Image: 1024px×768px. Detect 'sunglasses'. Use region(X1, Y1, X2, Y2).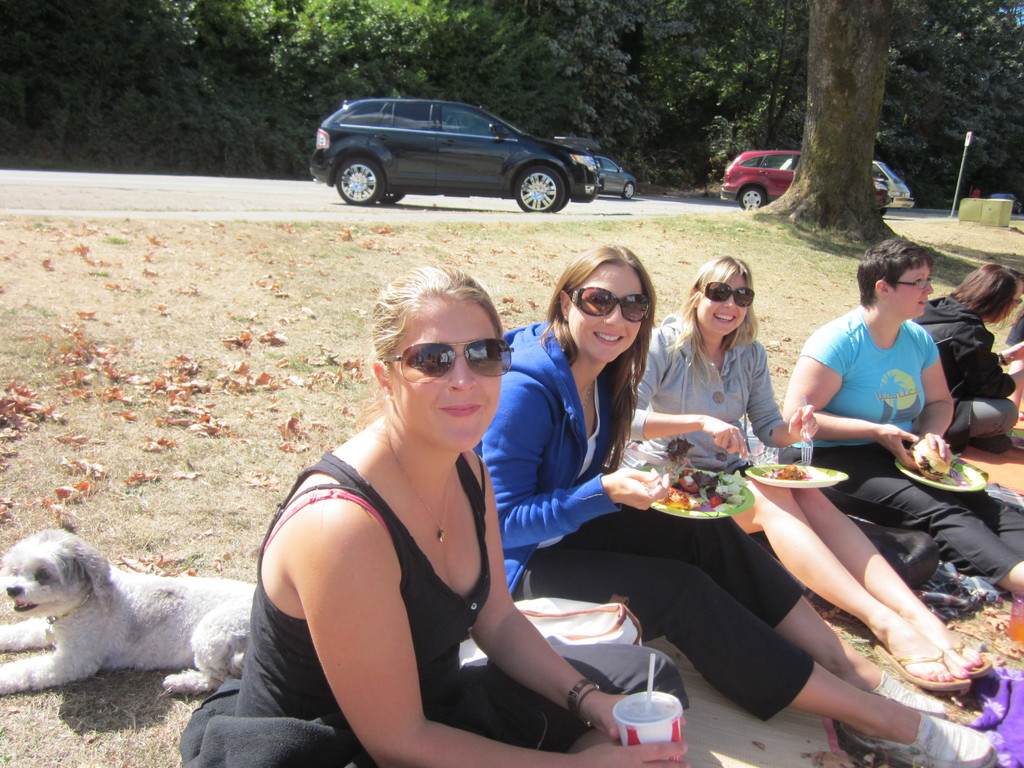
region(689, 278, 760, 310).
